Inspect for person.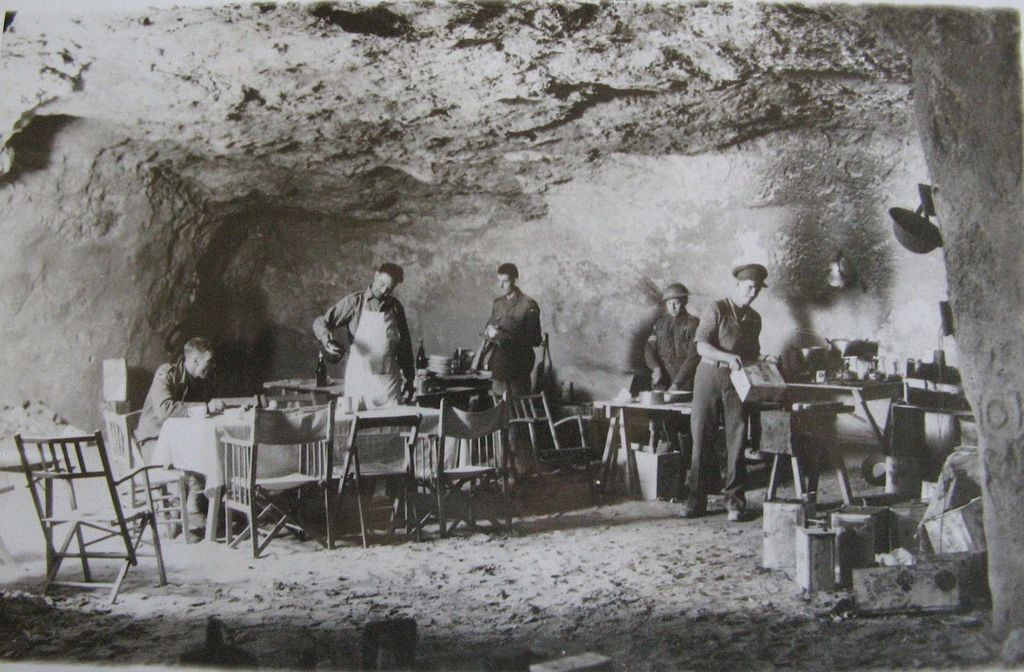
Inspection: locate(130, 336, 229, 536).
